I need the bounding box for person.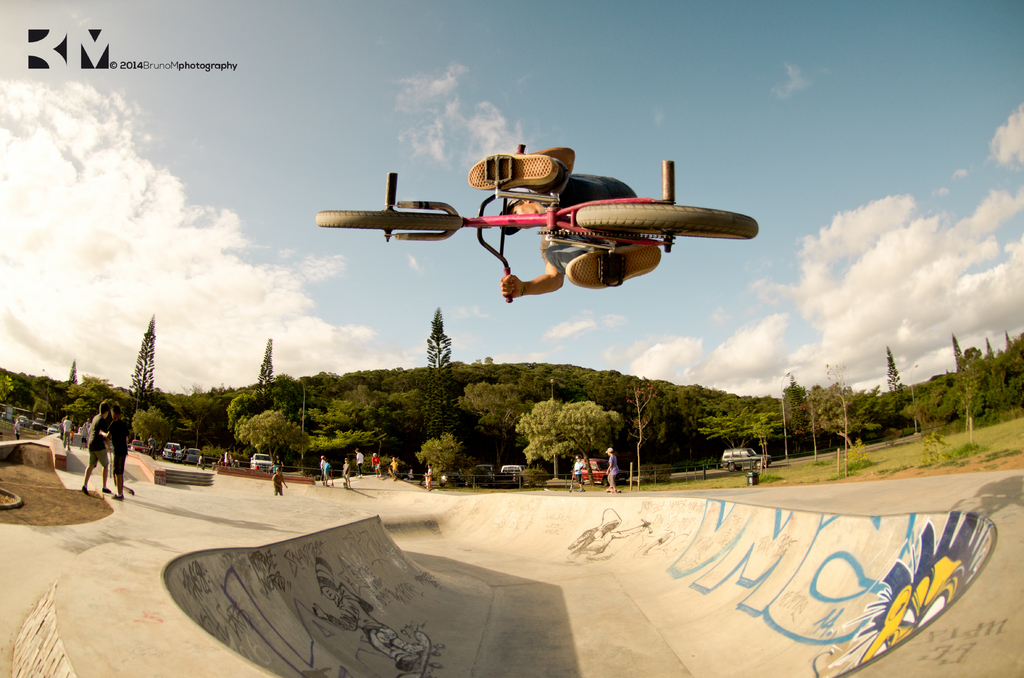
Here it is: <box>353,448,365,478</box>.
